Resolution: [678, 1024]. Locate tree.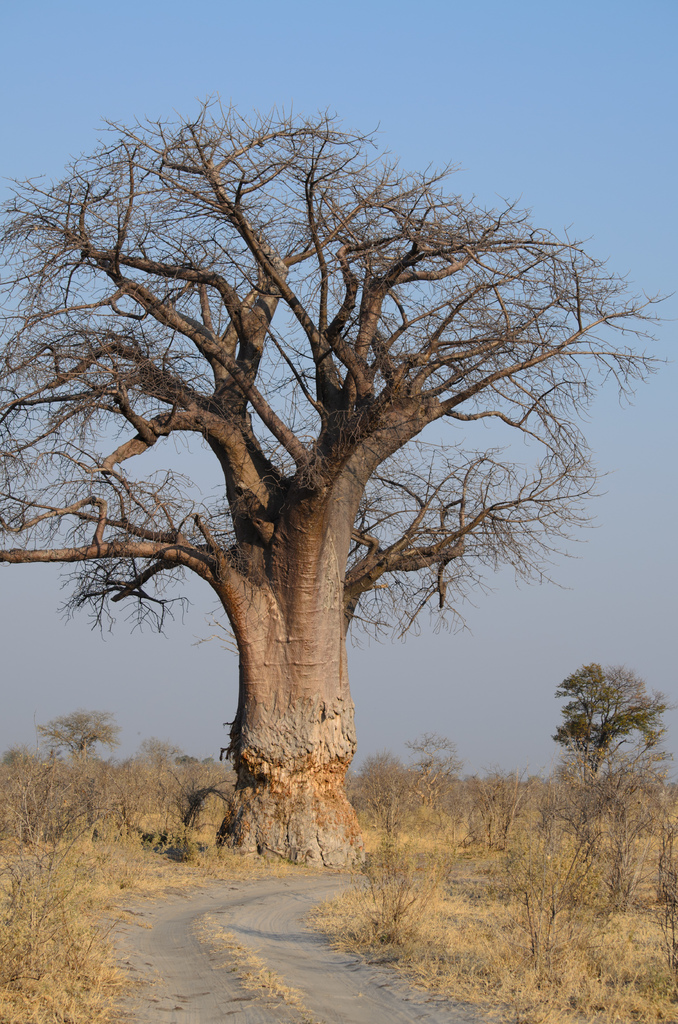
<box>37,710,128,764</box>.
